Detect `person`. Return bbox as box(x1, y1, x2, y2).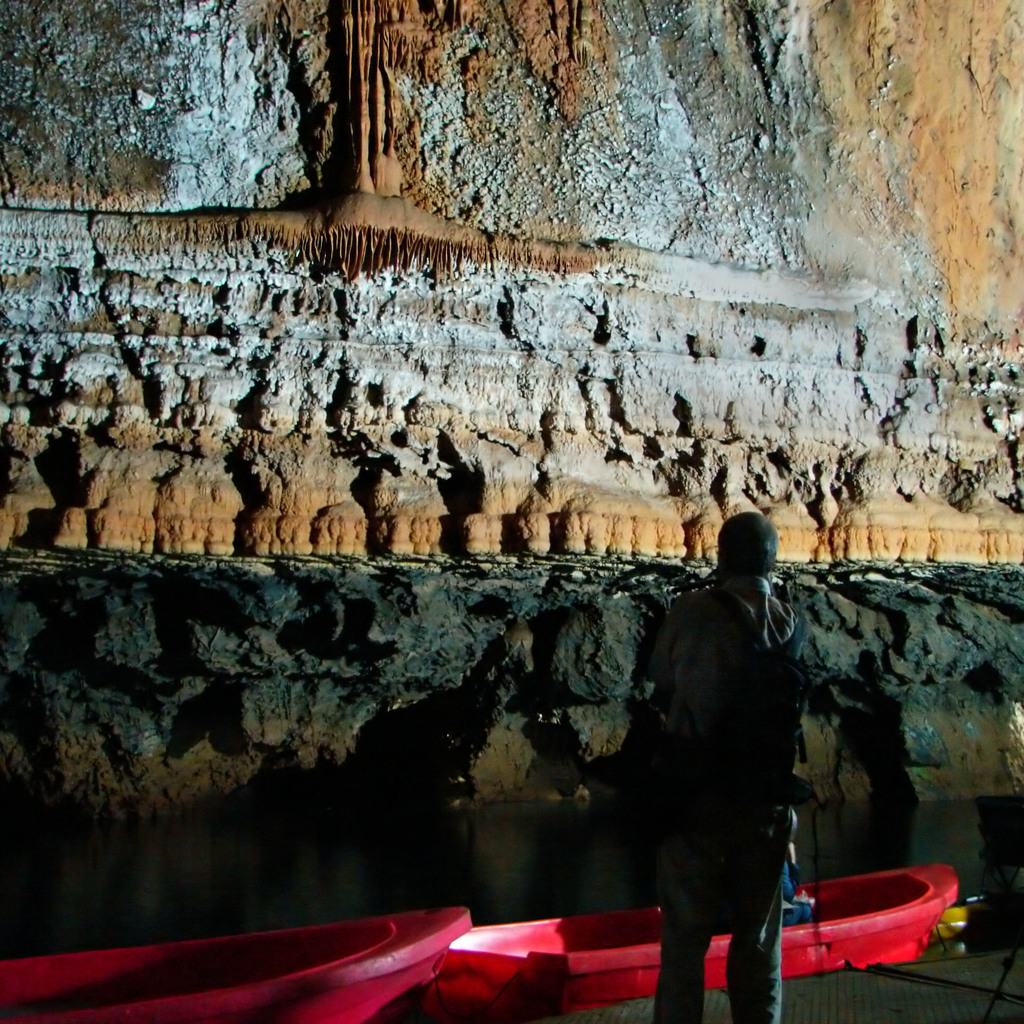
box(648, 498, 887, 1023).
